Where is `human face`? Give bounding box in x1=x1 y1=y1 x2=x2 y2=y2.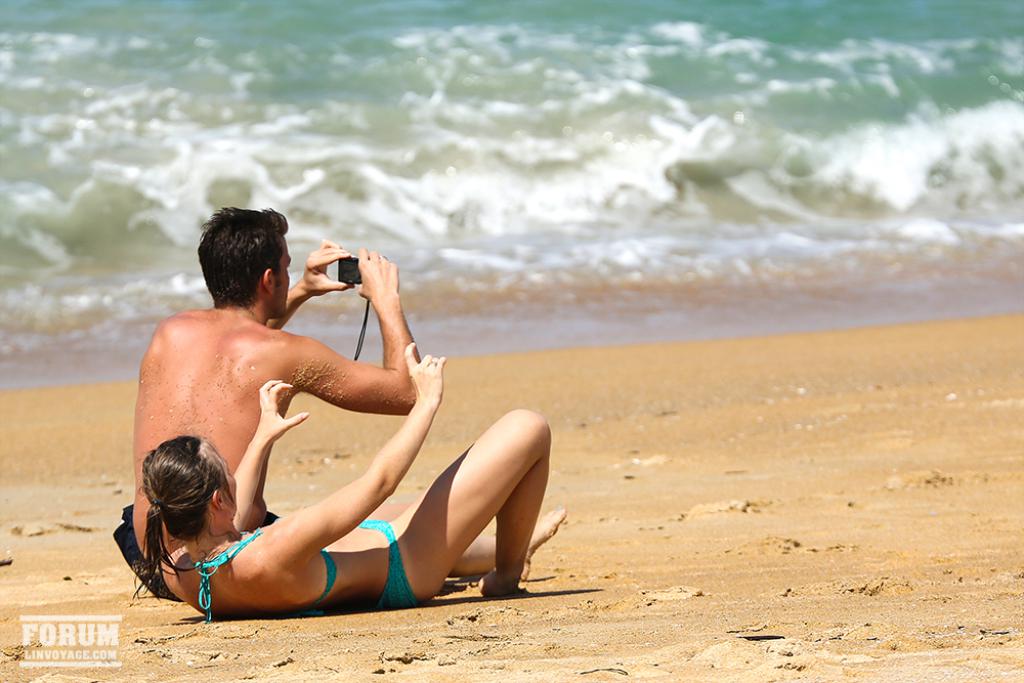
x1=219 y1=449 x2=246 y2=517.
